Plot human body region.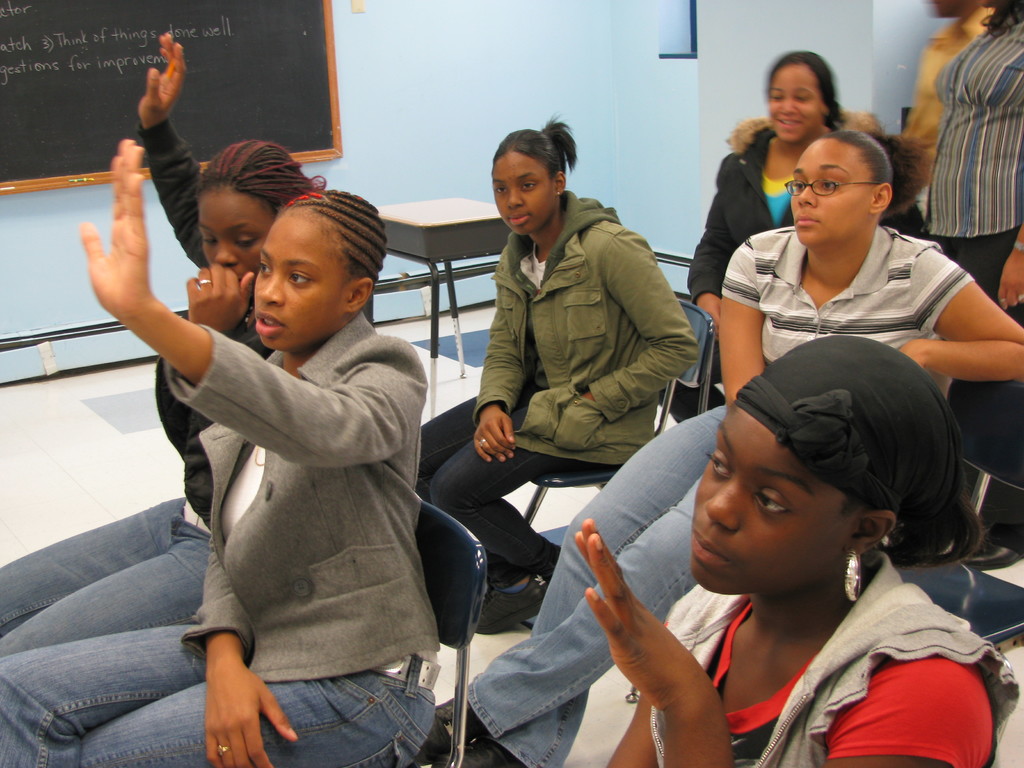
Plotted at rect(0, 137, 426, 767).
